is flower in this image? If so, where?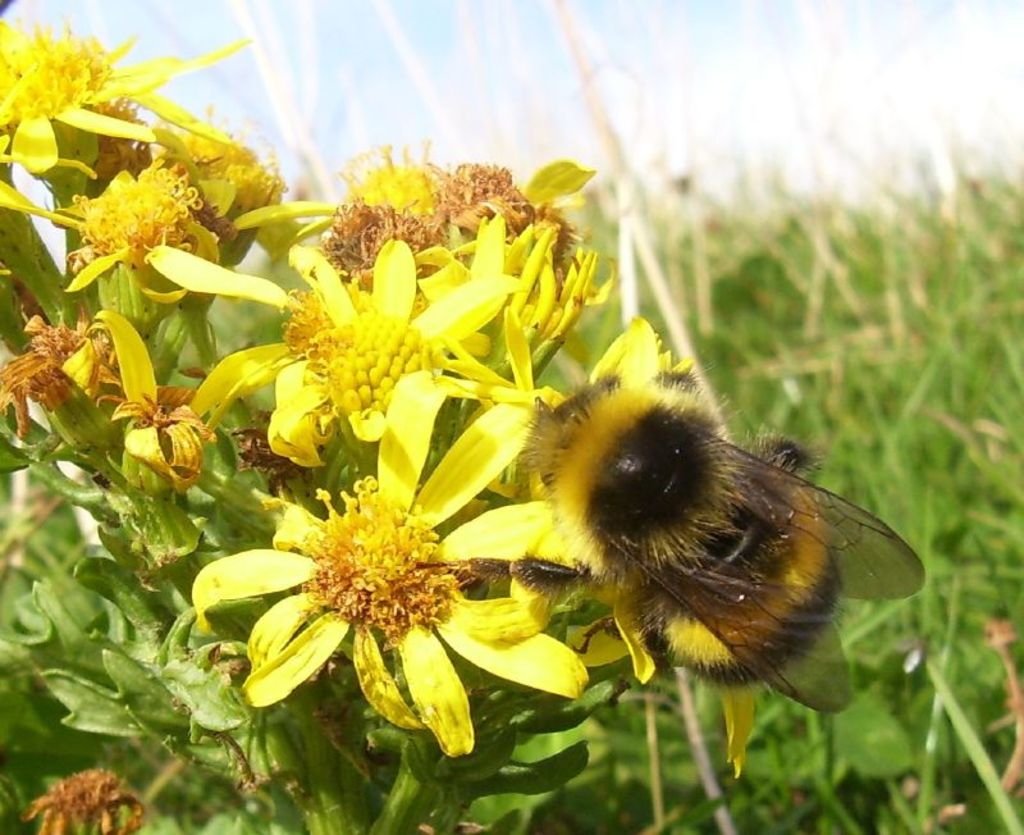
Yes, at (left=201, top=455, right=589, bottom=739).
